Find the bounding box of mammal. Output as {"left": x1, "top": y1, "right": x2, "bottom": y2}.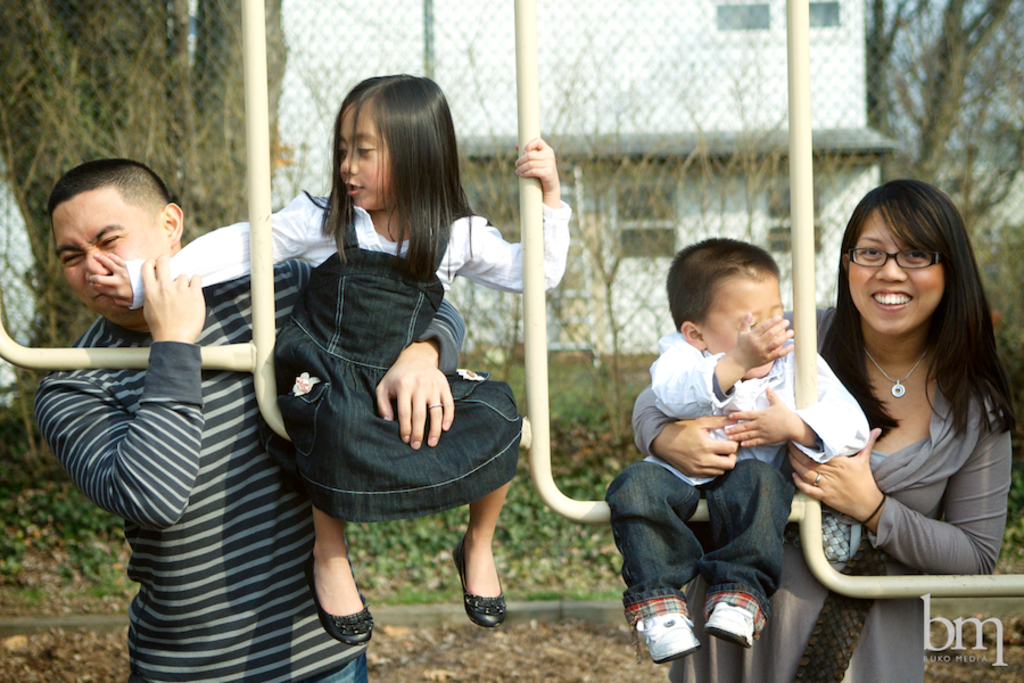
{"left": 601, "top": 234, "right": 867, "bottom": 663}.
